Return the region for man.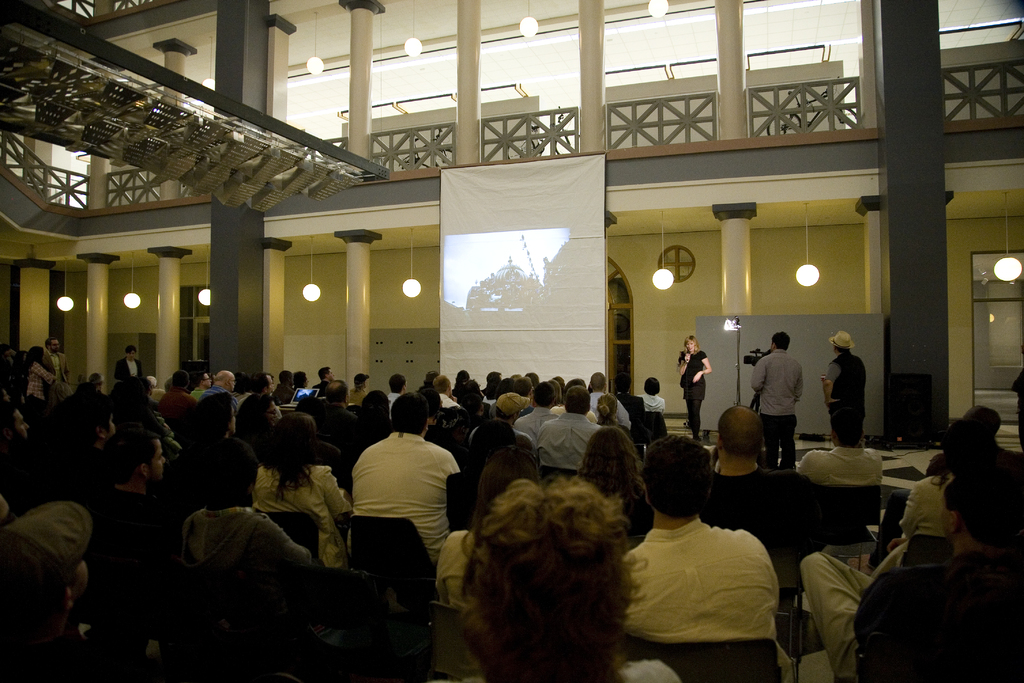
159 372 194 427.
